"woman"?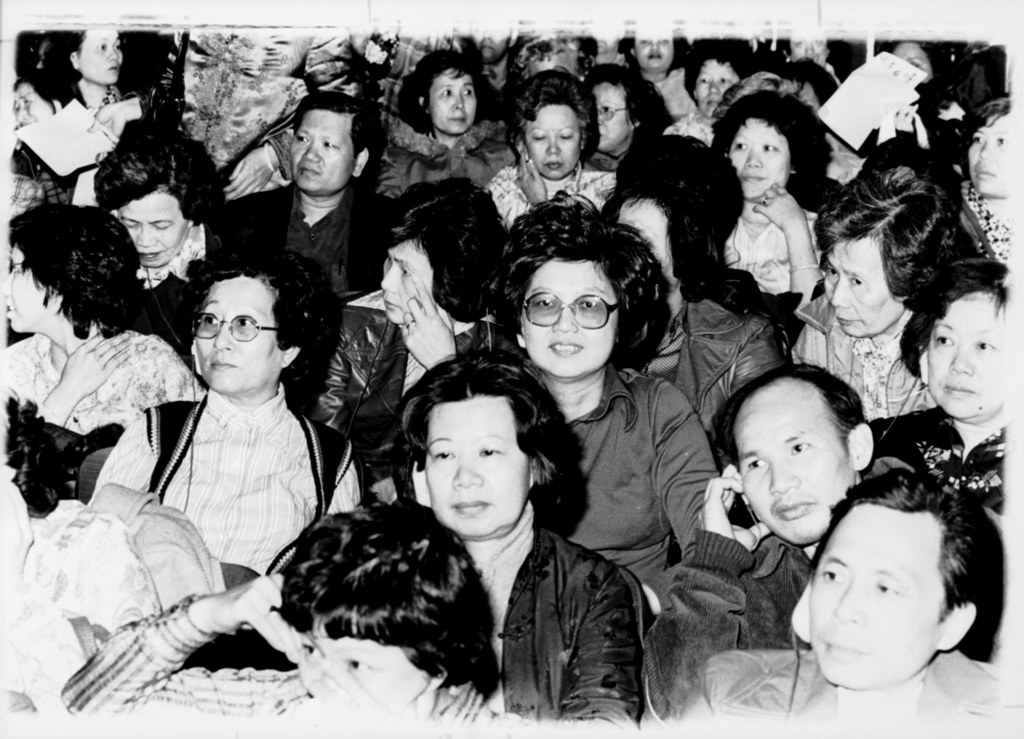
[left=388, top=356, right=645, bottom=734]
